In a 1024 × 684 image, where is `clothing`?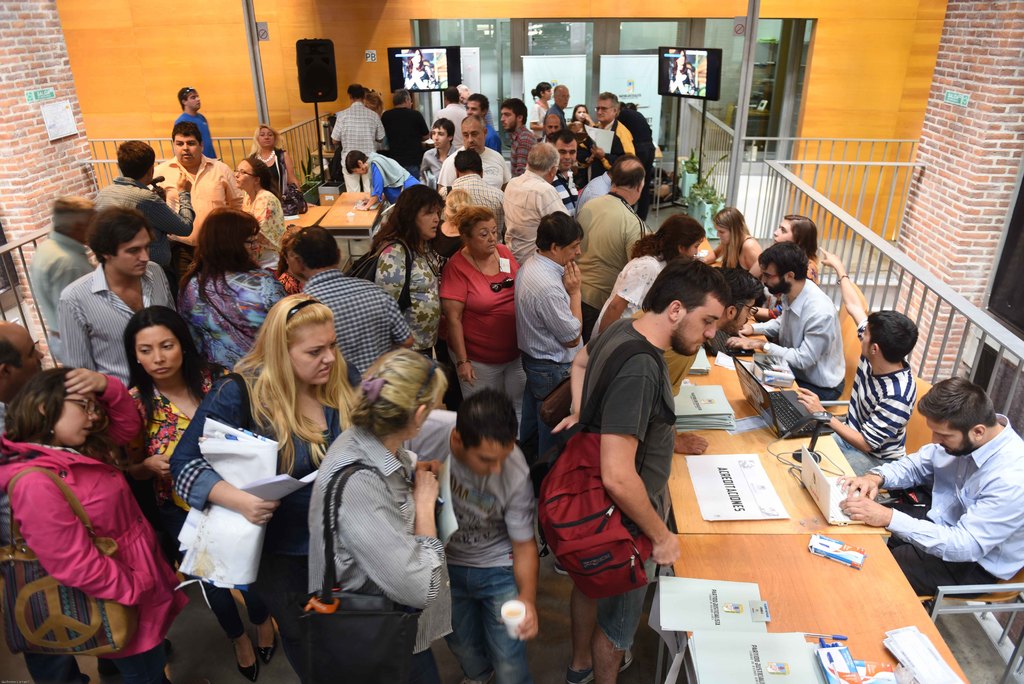
(163, 363, 348, 615).
